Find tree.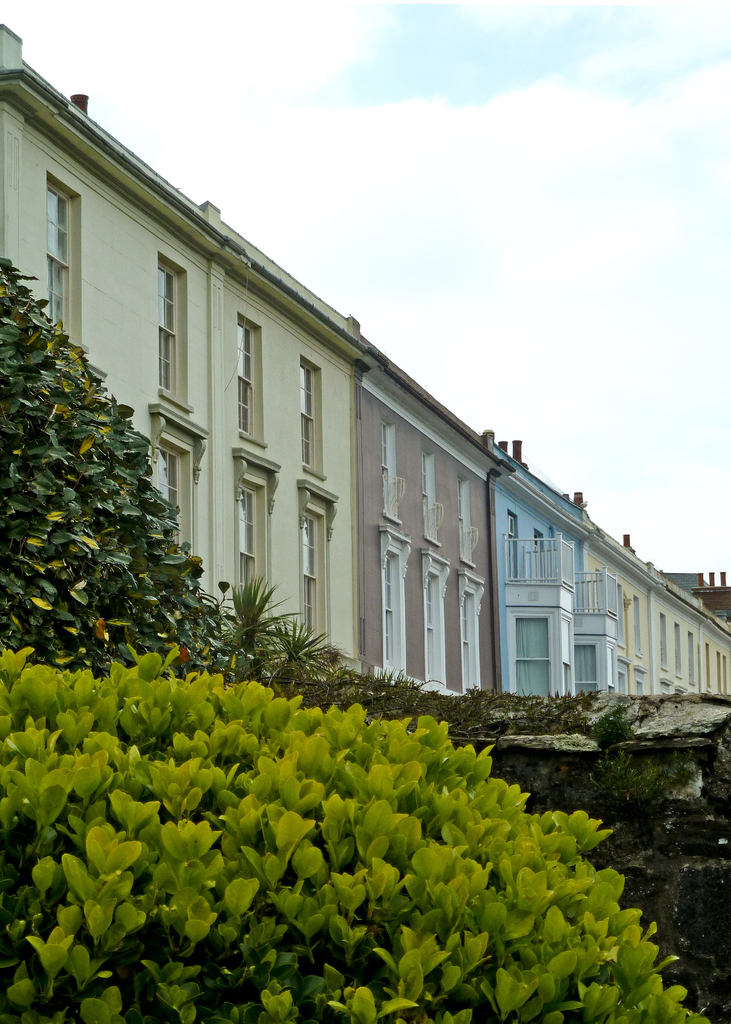
x1=261, y1=615, x2=341, y2=698.
